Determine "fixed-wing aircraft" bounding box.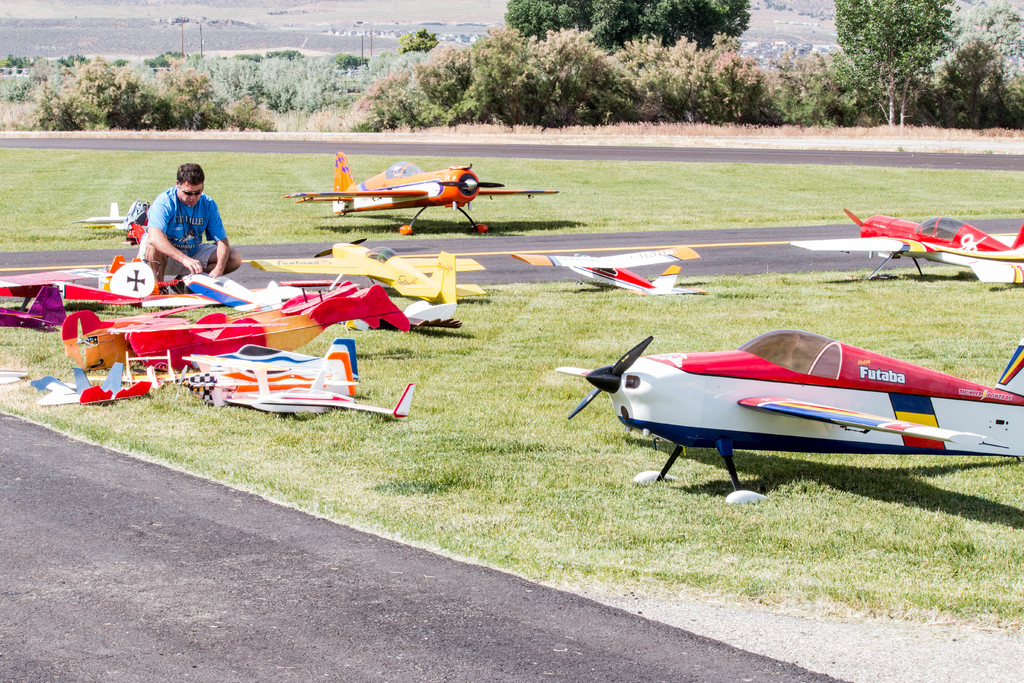
Determined: <bbox>278, 152, 560, 236</bbox>.
